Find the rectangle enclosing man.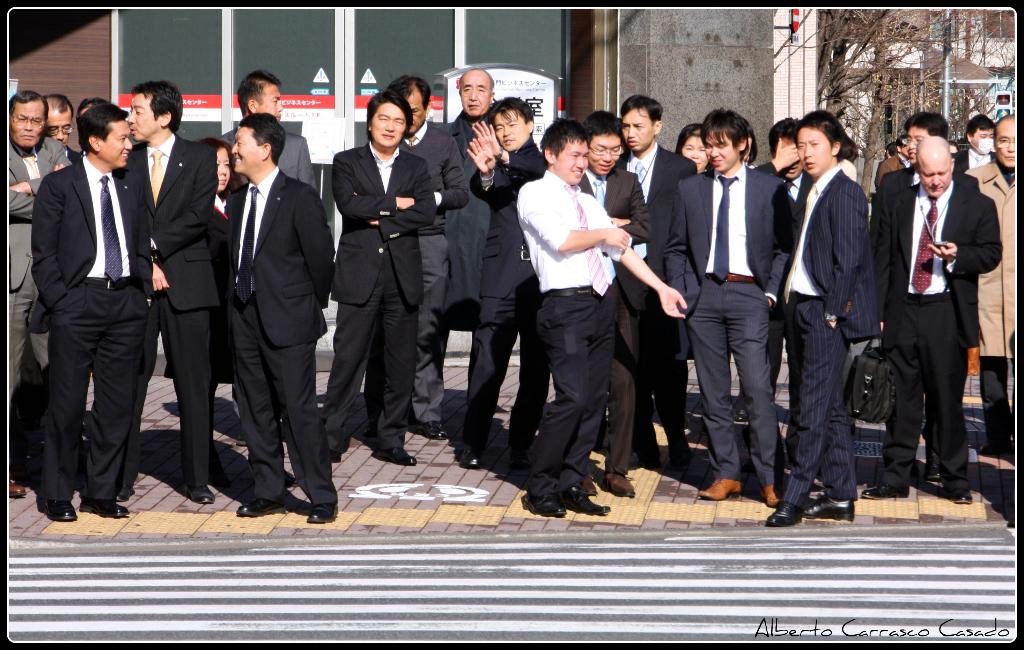
BBox(575, 109, 649, 496).
